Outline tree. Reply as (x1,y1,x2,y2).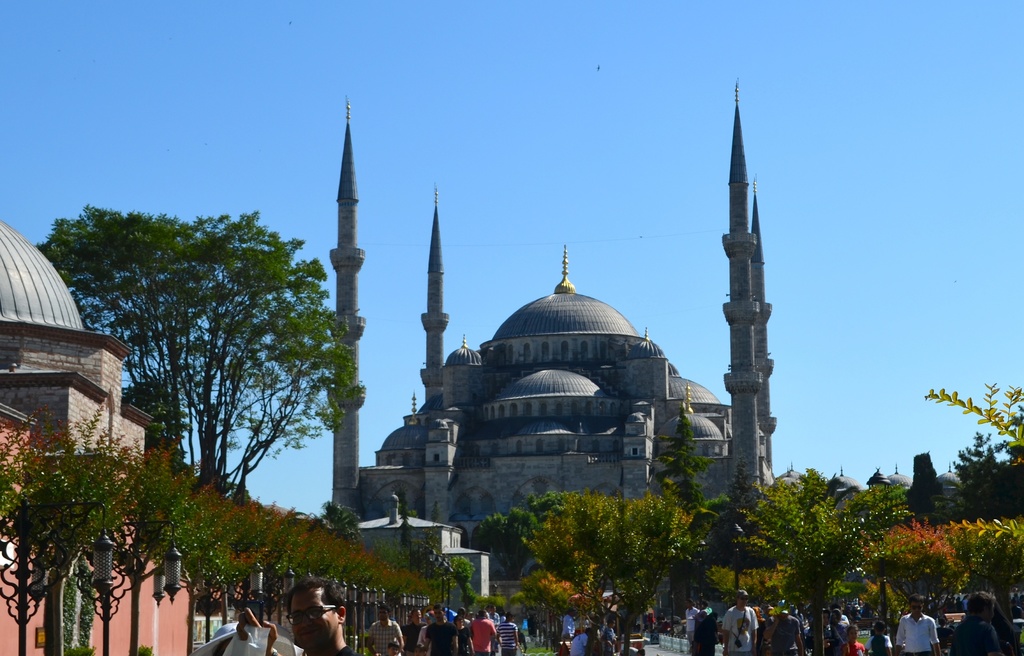
(648,401,729,632).
